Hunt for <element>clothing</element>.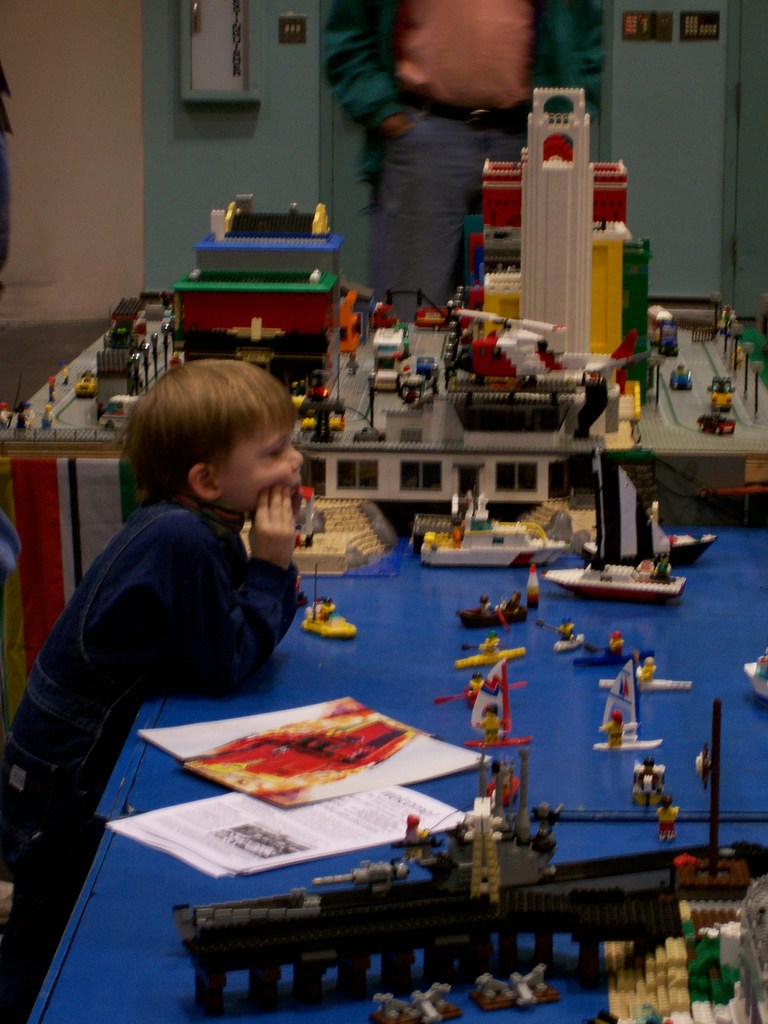
Hunted down at (0, 412, 7, 425).
